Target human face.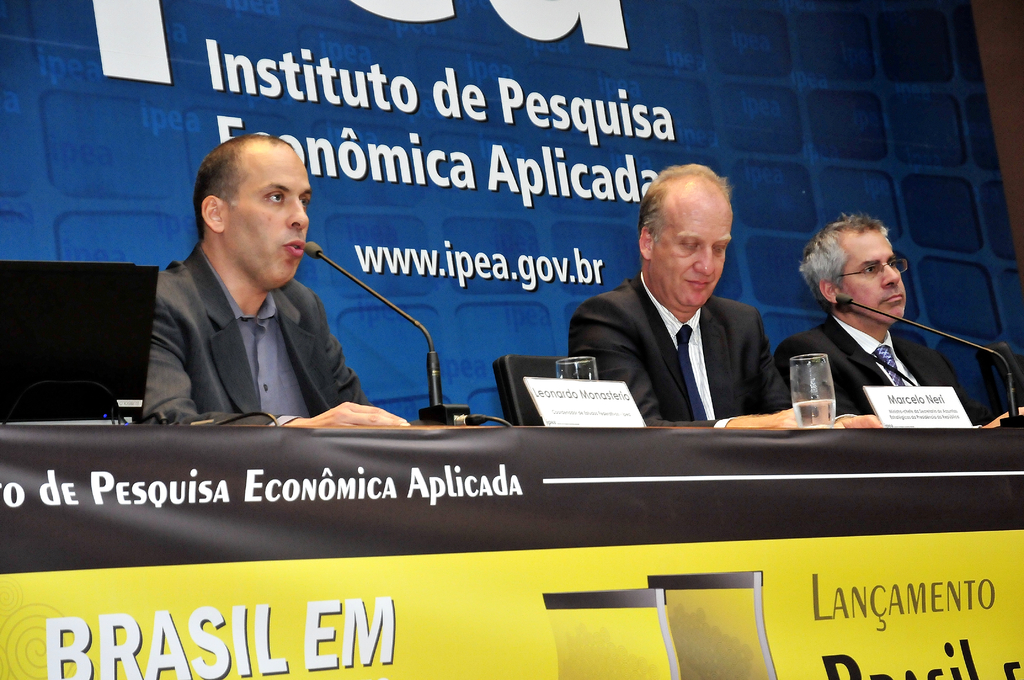
Target region: left=840, top=236, right=906, bottom=321.
